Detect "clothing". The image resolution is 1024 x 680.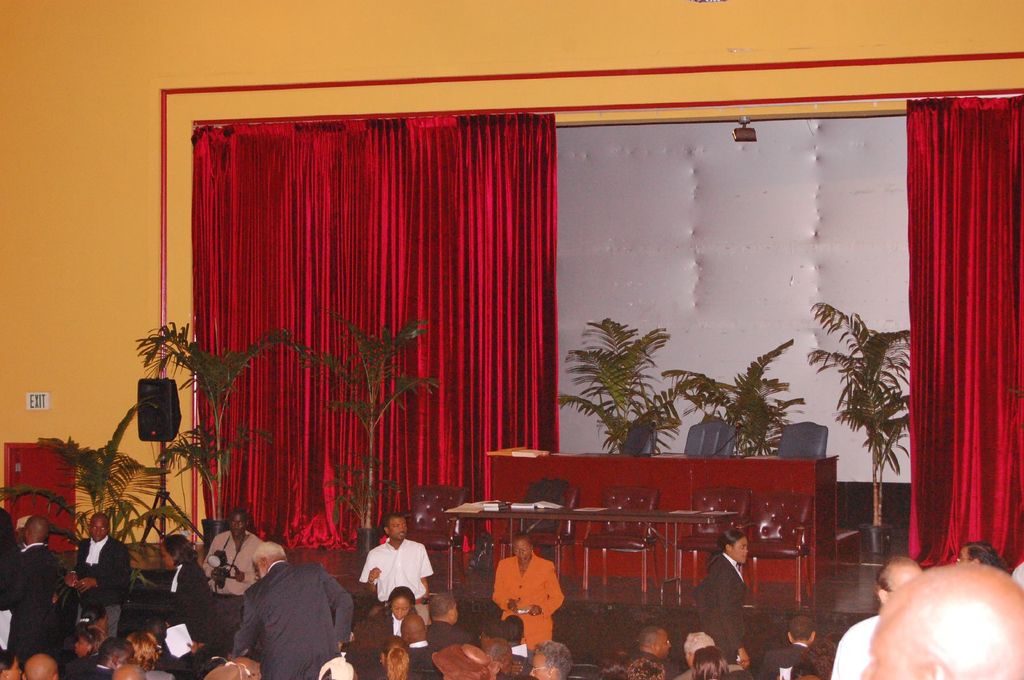
x1=195 y1=528 x2=262 y2=635.
